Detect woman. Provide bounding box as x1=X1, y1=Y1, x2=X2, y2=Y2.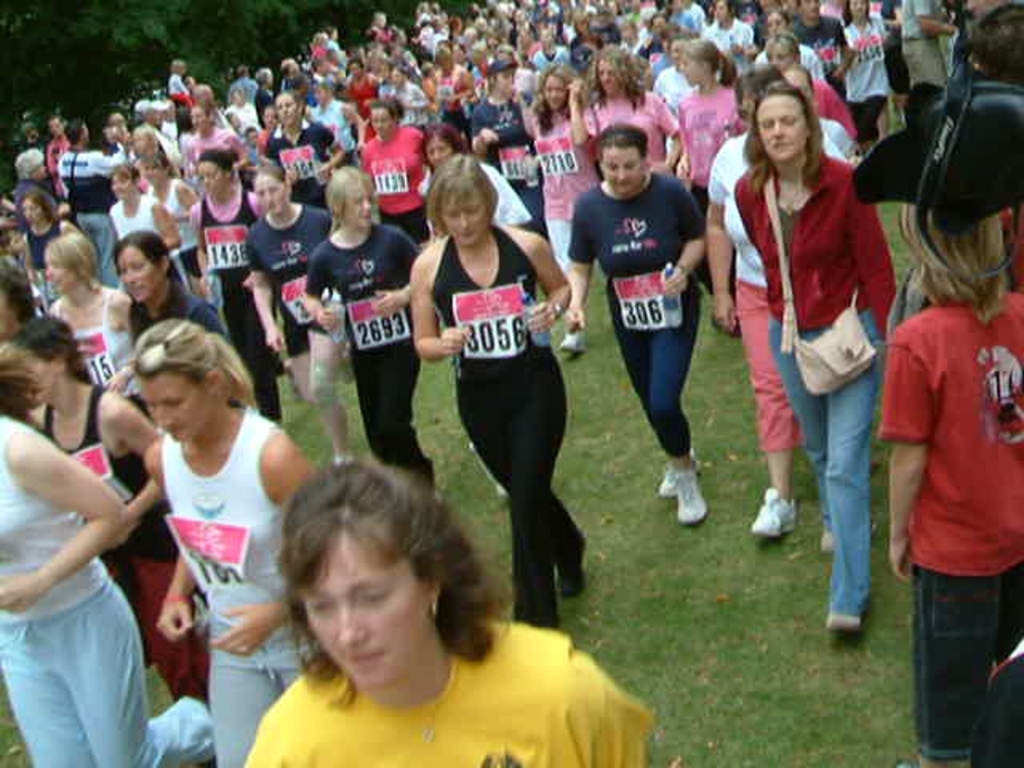
x1=0, y1=254, x2=35, y2=341.
